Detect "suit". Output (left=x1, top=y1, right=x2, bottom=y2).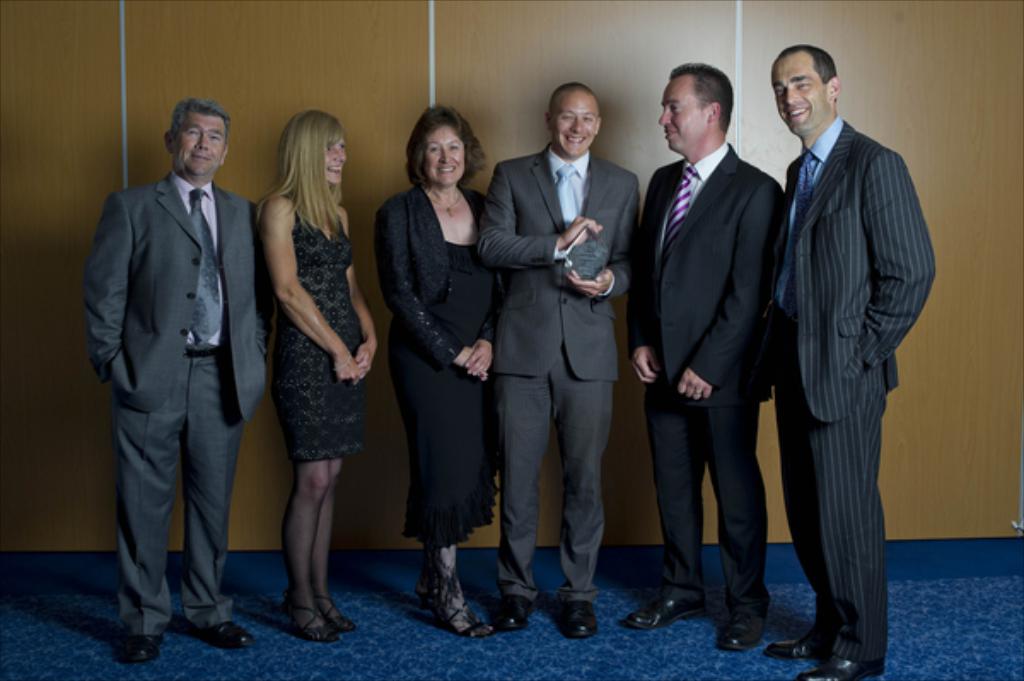
(left=79, top=171, right=276, bottom=640).
